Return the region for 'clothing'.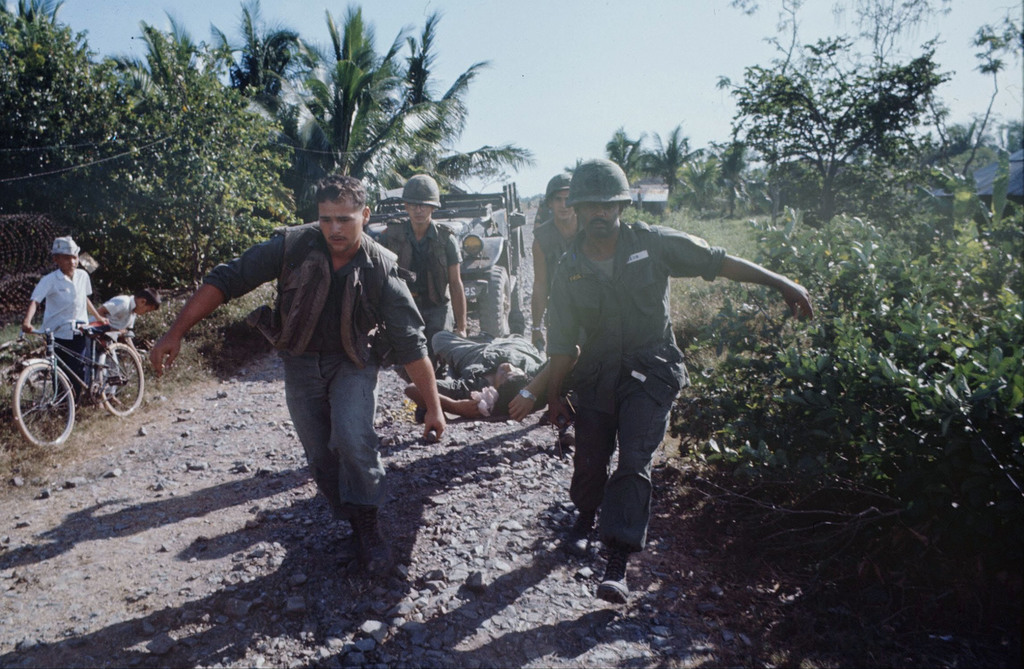
crop(377, 220, 461, 374).
